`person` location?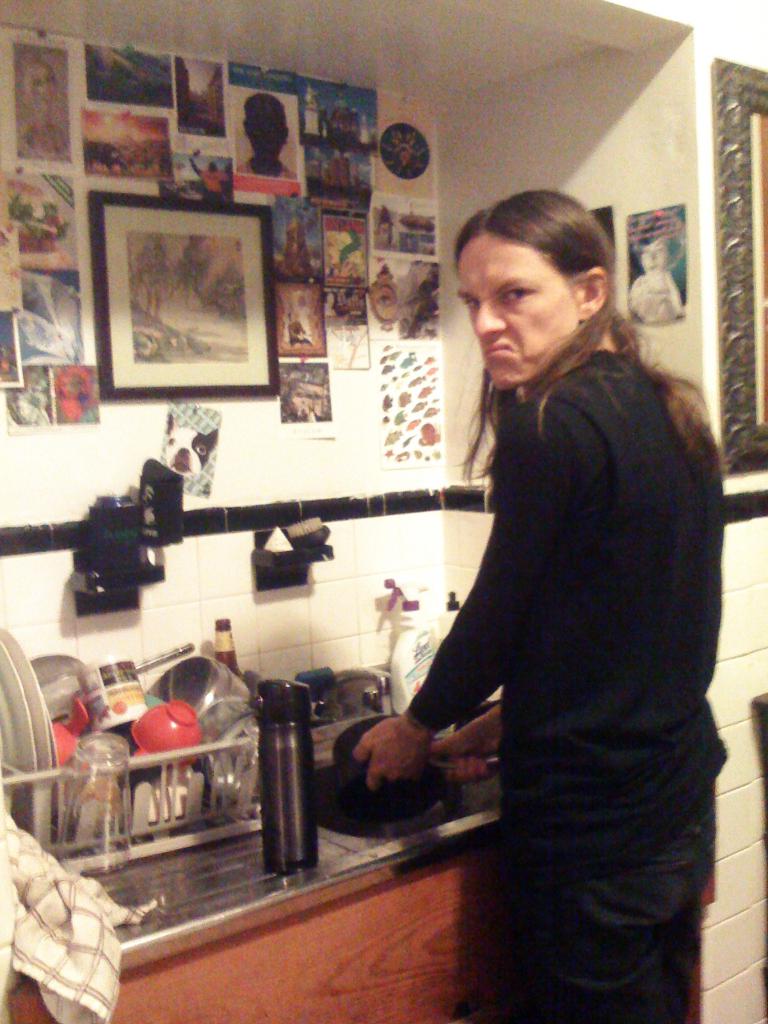
crop(627, 209, 682, 322)
